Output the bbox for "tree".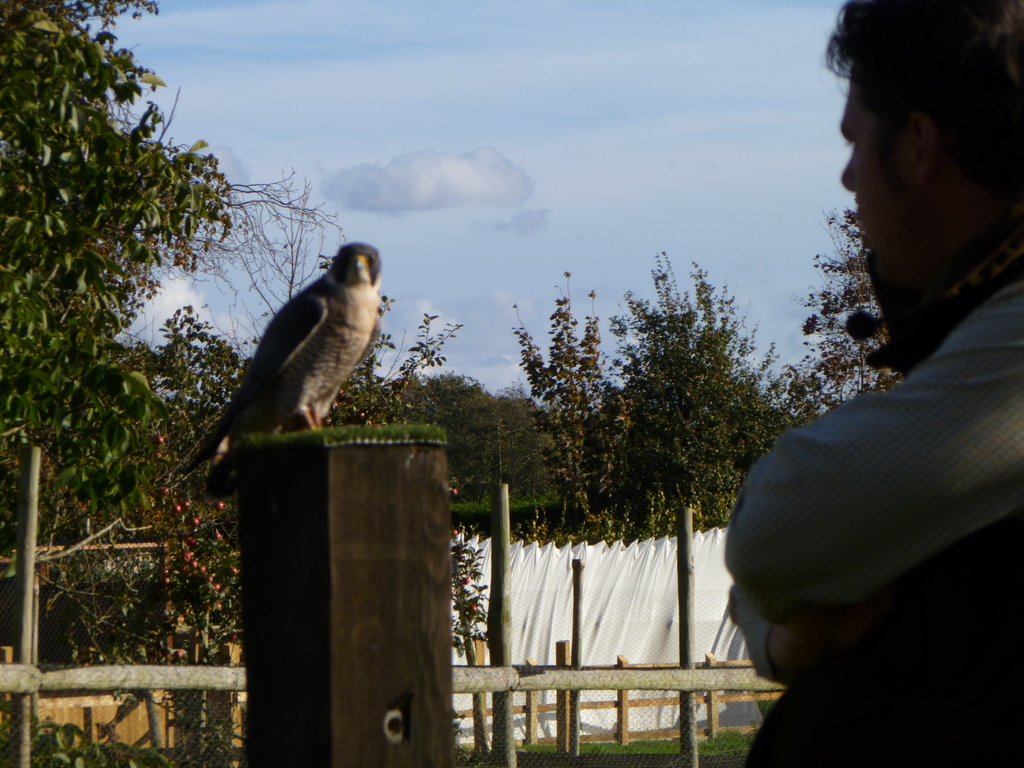
box(4, 23, 243, 604).
